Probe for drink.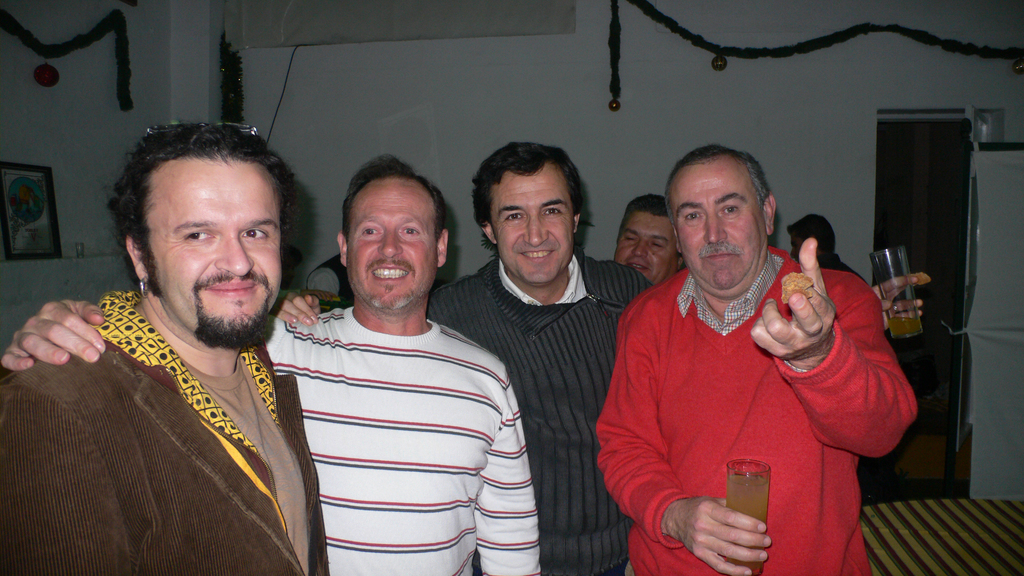
Probe result: select_region(726, 476, 769, 573).
